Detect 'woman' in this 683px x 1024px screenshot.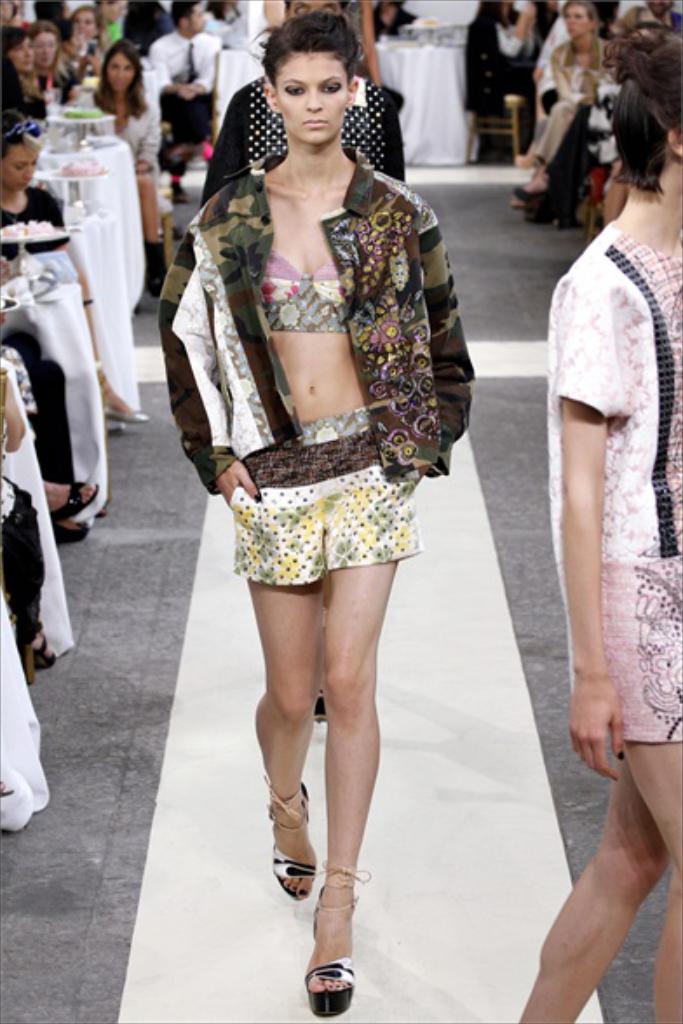
Detection: (0, 28, 56, 117).
